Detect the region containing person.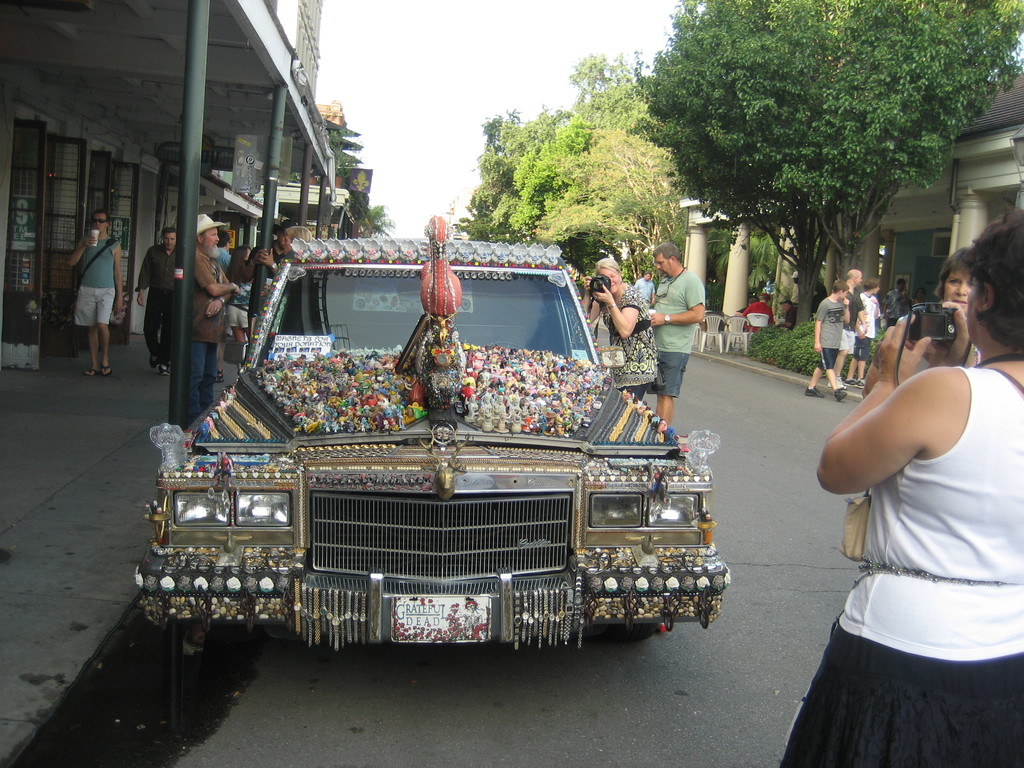
(x1=285, y1=218, x2=316, y2=250).
